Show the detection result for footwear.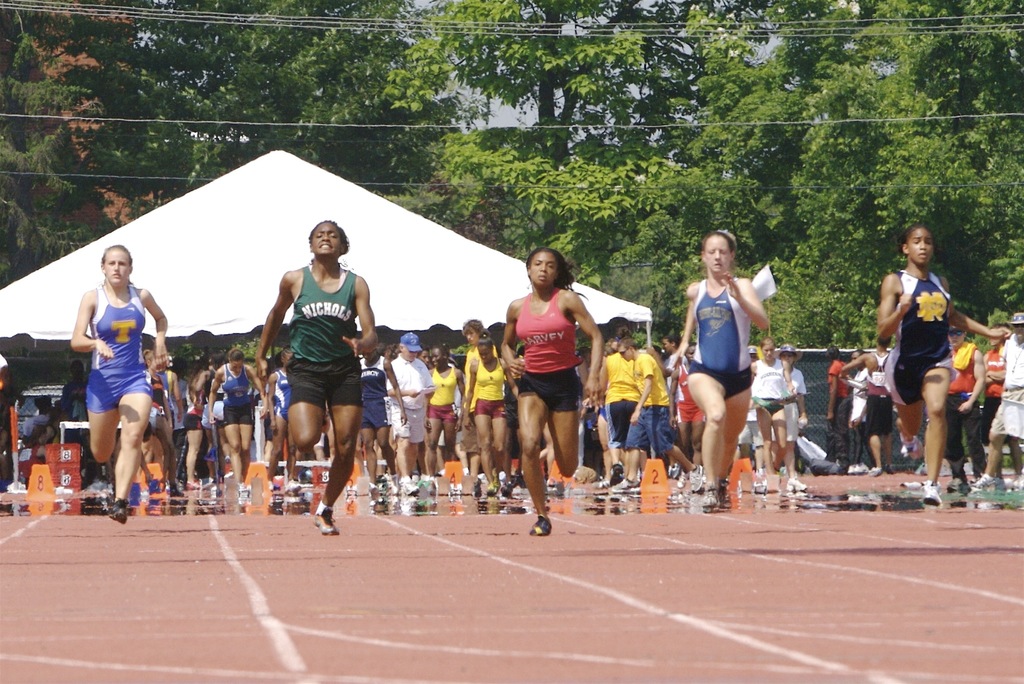
{"left": 400, "top": 479, "right": 421, "bottom": 496}.
